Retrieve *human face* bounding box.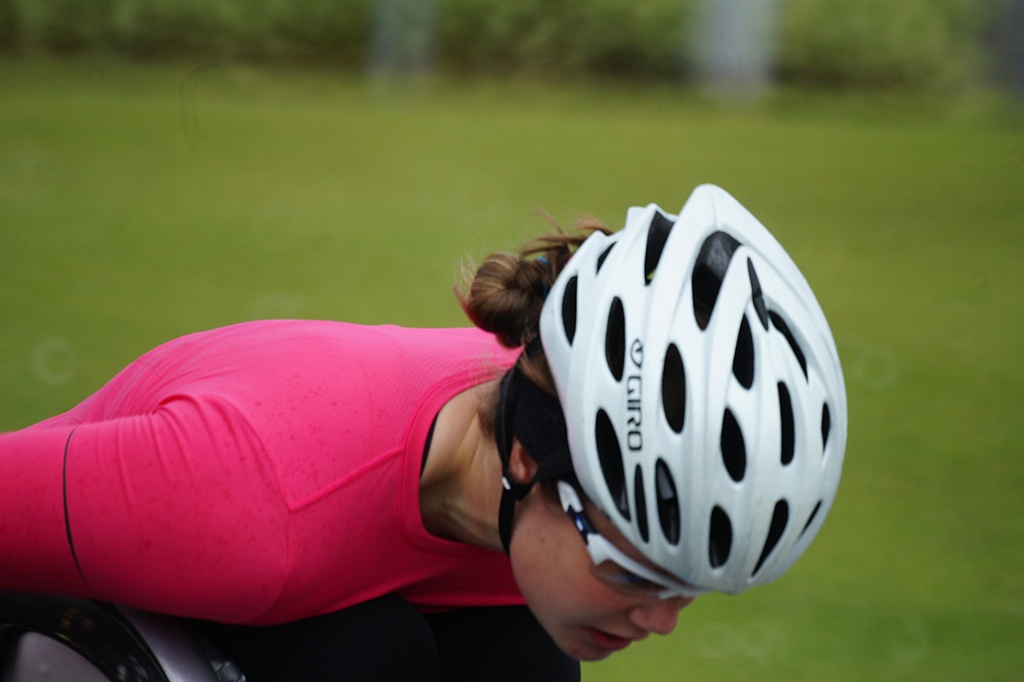
Bounding box: (500, 463, 704, 667).
